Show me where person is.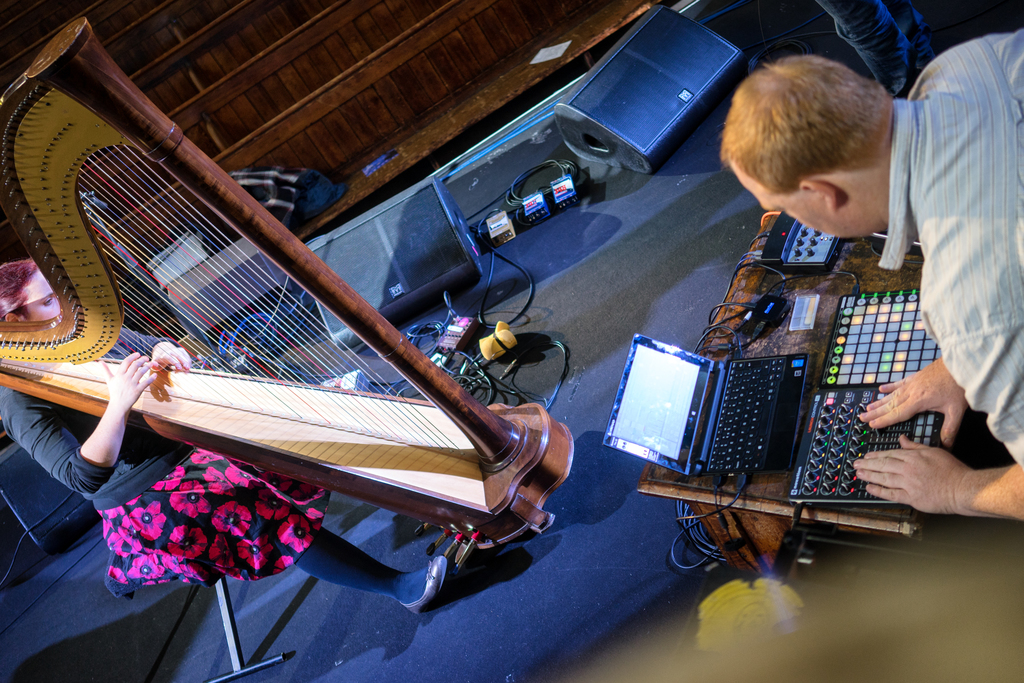
person is at 719 26 1023 525.
